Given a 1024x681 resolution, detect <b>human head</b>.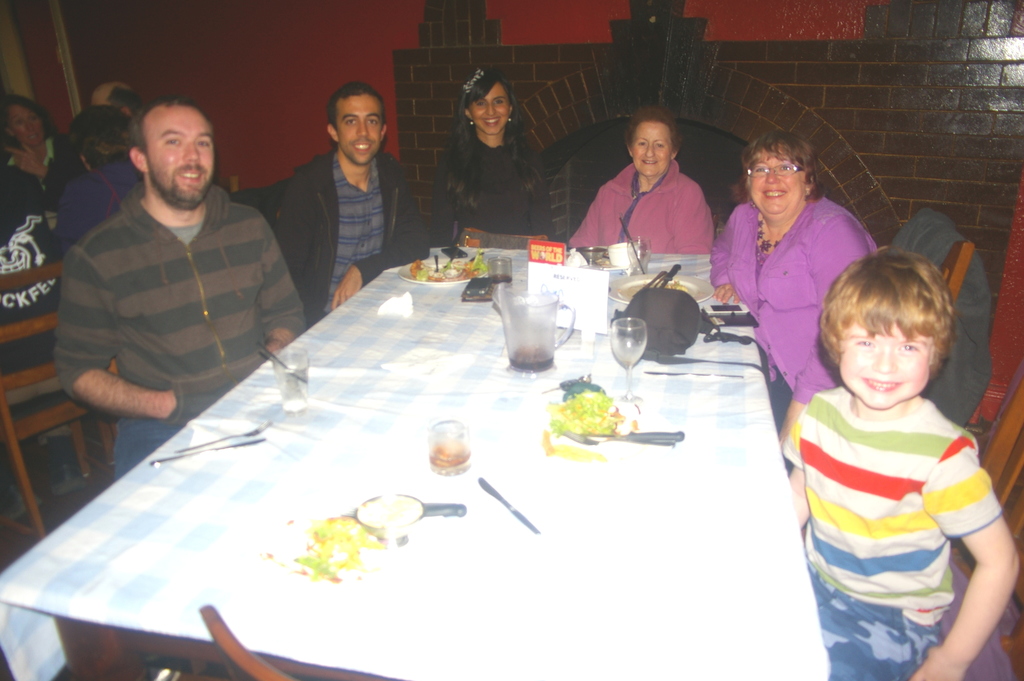
detection(124, 94, 218, 199).
